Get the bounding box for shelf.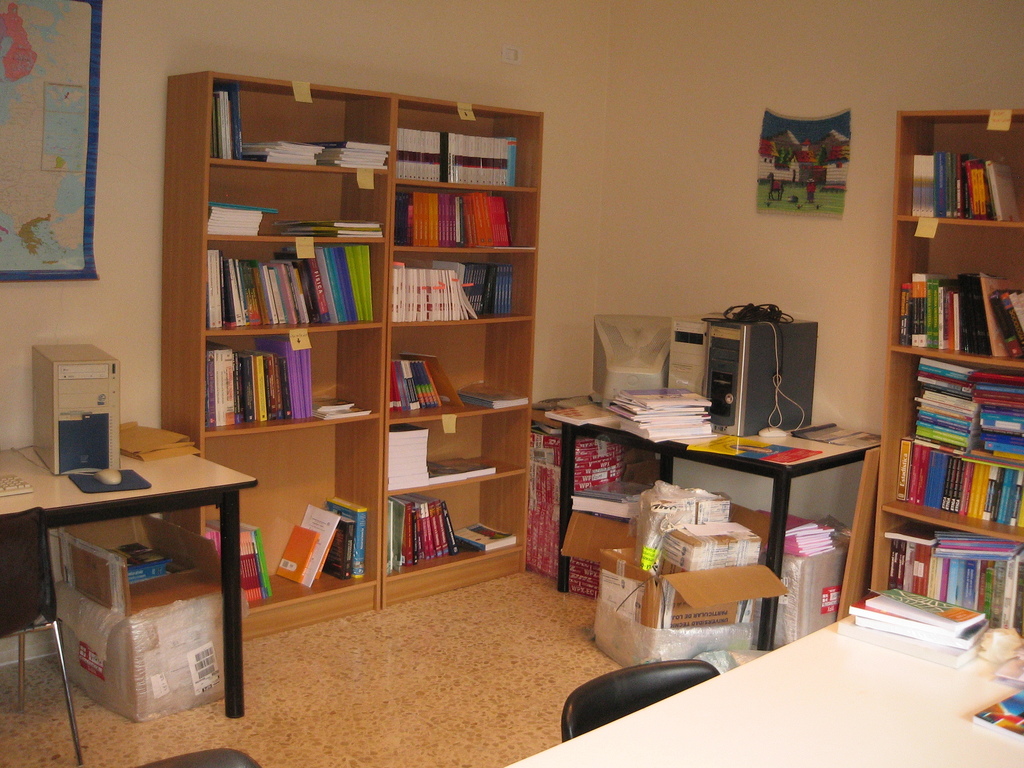
[193, 416, 386, 602].
